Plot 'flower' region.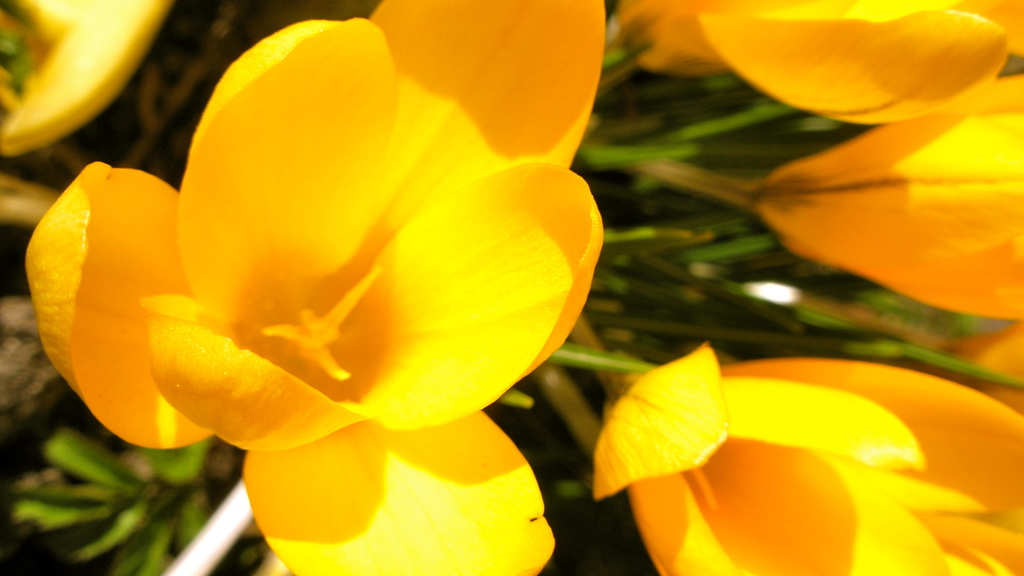
Plotted at region(596, 335, 1023, 575).
